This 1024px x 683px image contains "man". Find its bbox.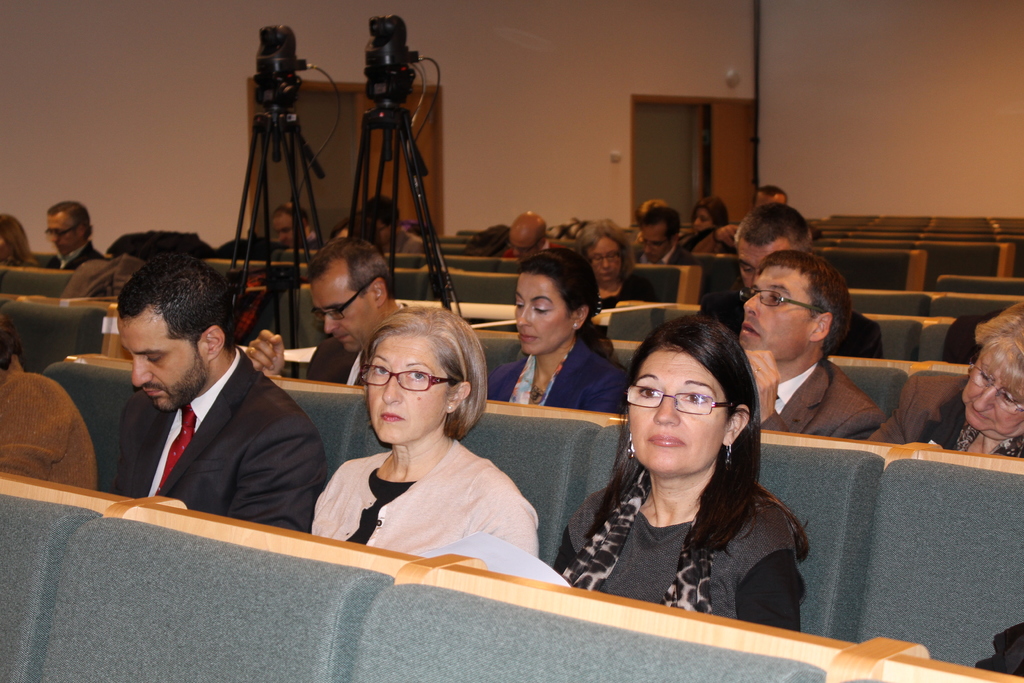
[45,201,121,265].
